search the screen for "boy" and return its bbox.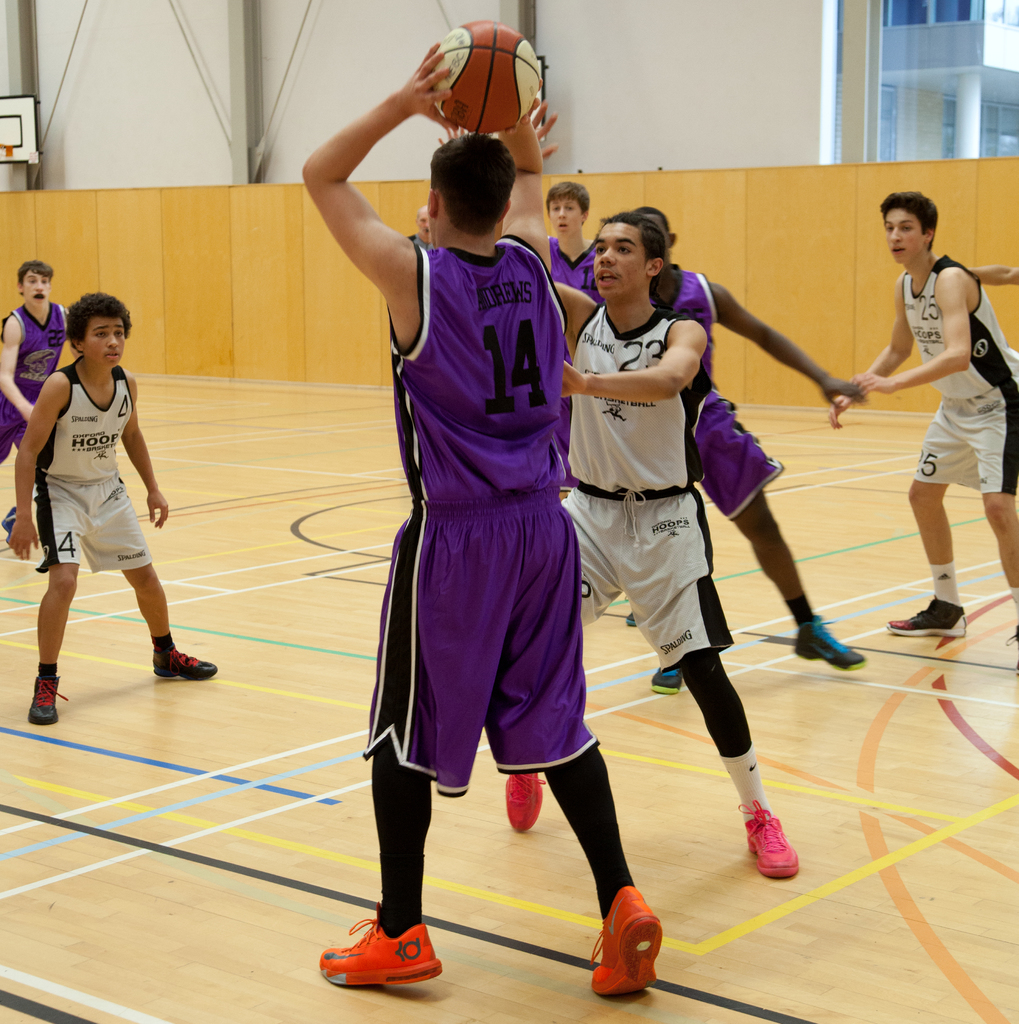
Found: box=[834, 188, 1018, 644].
